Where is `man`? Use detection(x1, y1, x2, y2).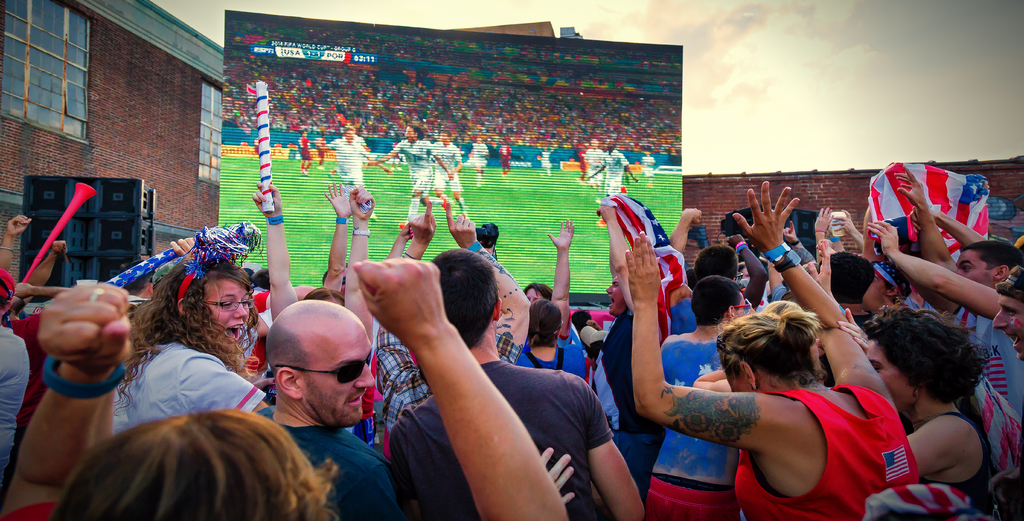
detection(535, 145, 555, 179).
